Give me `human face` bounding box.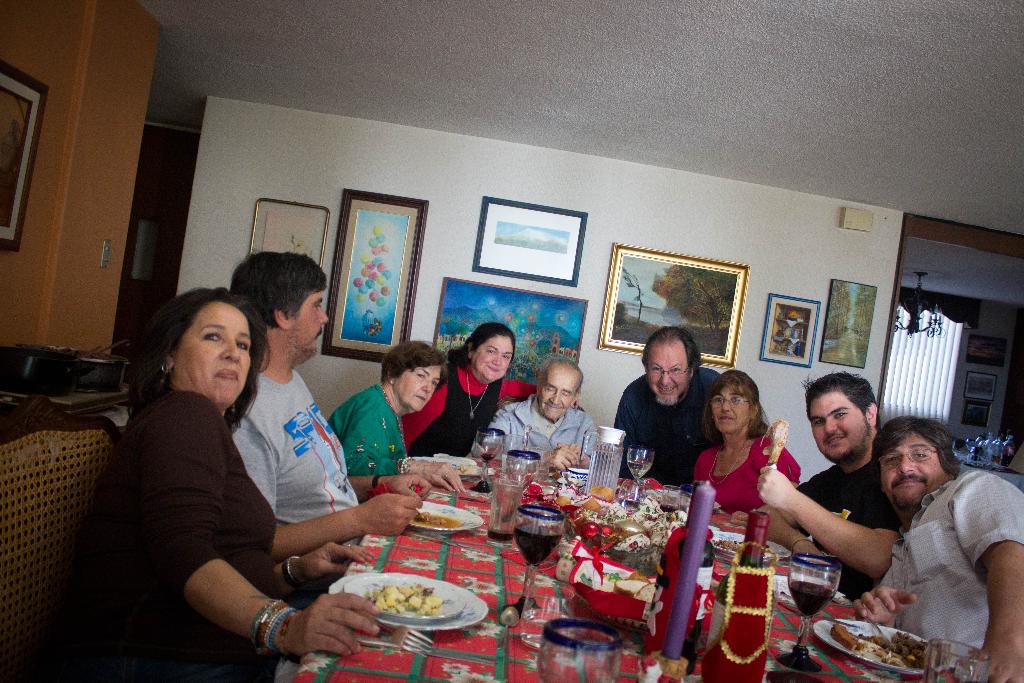
(399,366,442,415).
